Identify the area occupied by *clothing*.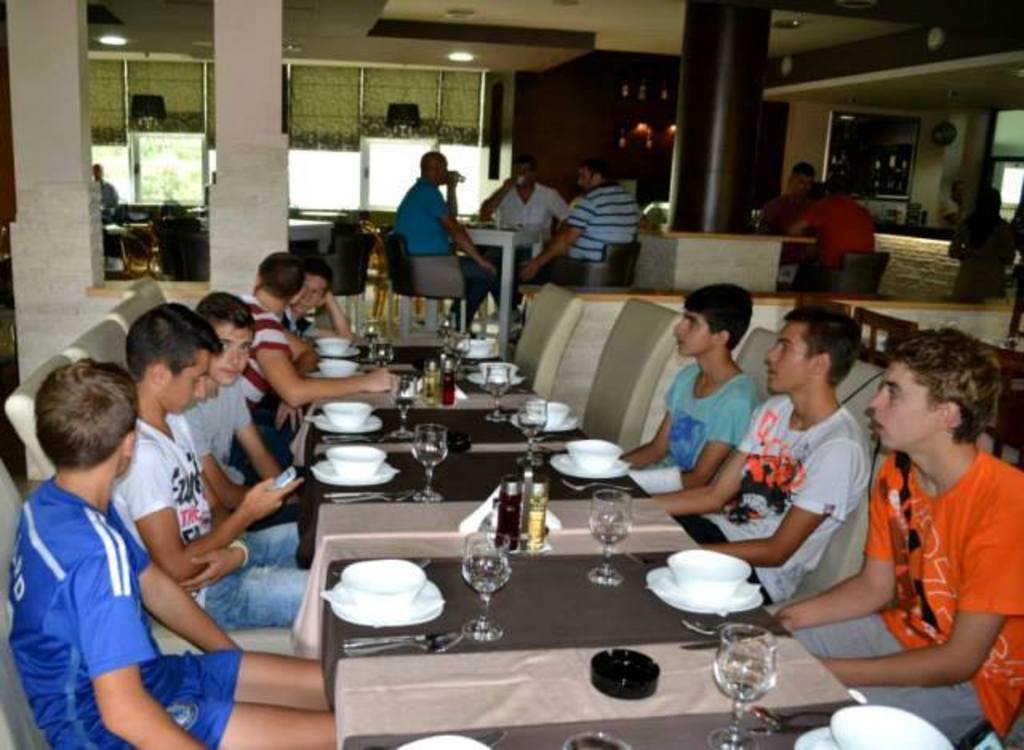
Area: BBox(939, 197, 1019, 317).
